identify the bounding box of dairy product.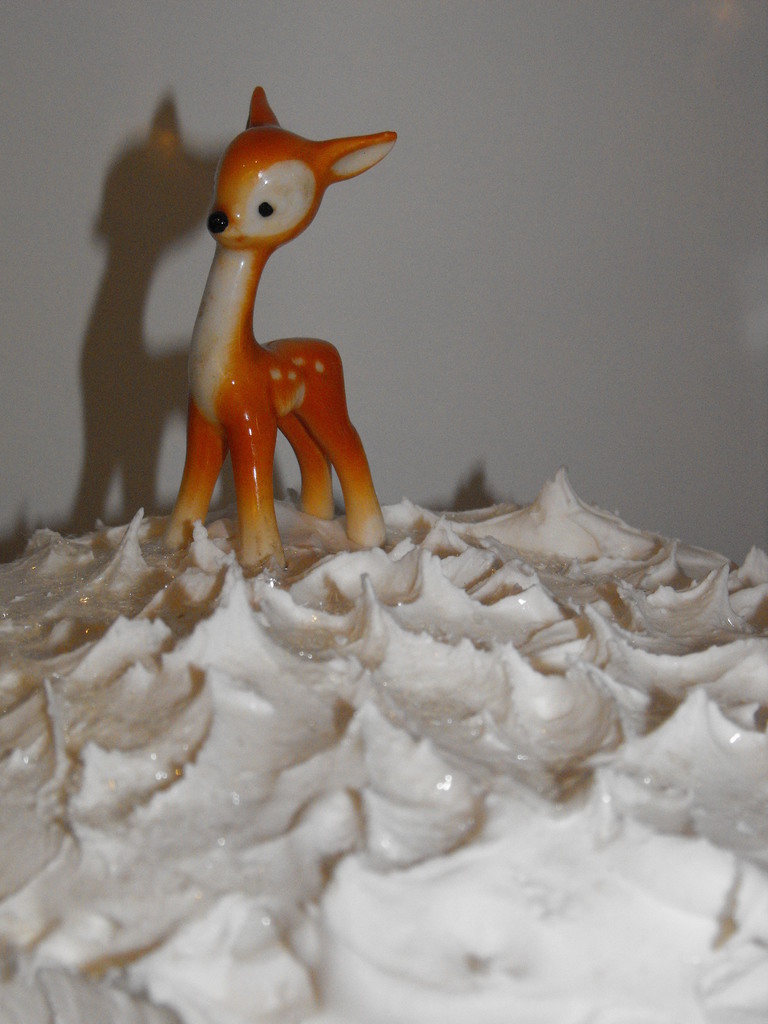
<box>0,492,767,1023</box>.
